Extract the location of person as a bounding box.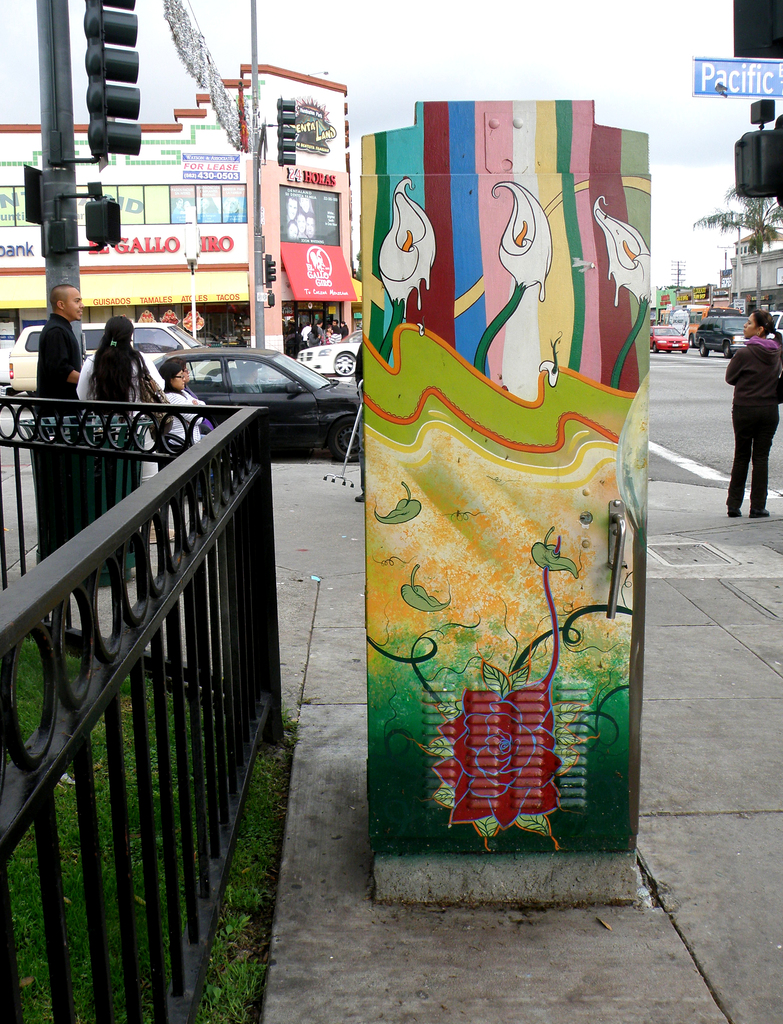
[35, 283, 87, 412].
